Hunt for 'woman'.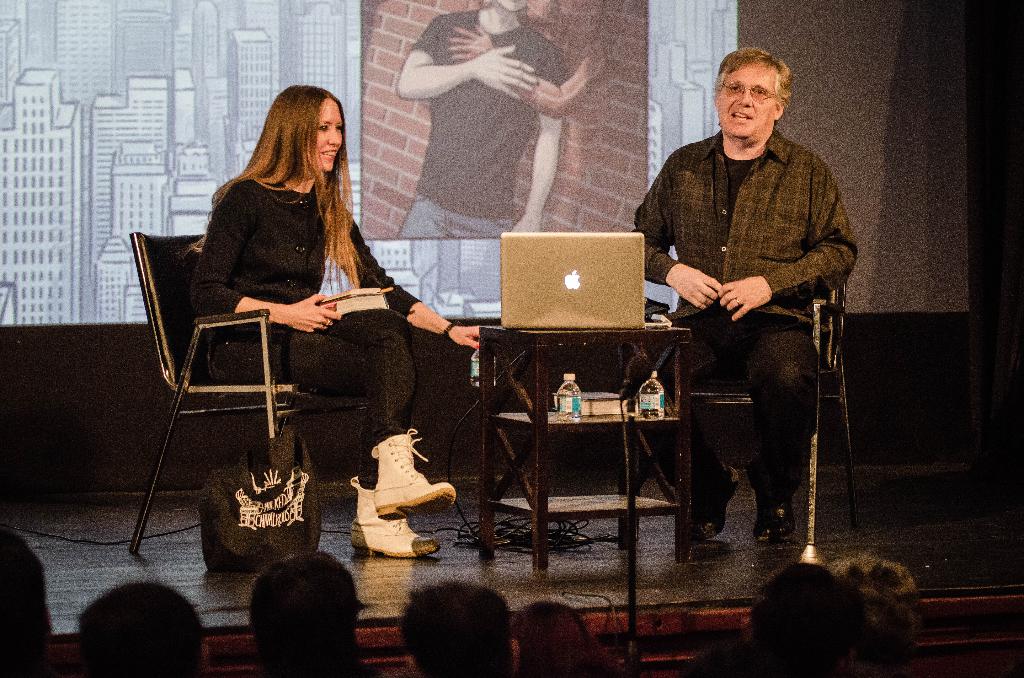
Hunted down at [x1=188, y1=94, x2=433, y2=544].
